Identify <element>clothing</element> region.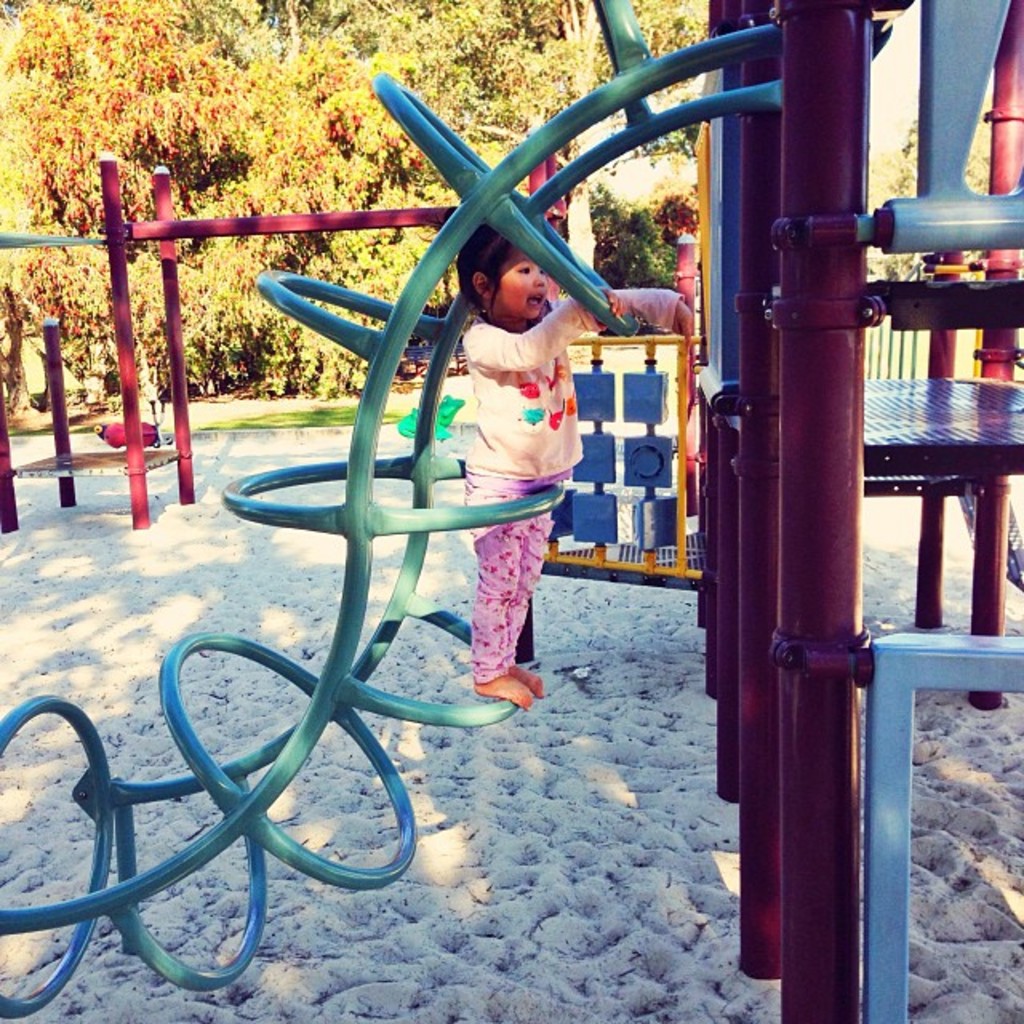
Region: Rect(464, 288, 688, 683).
